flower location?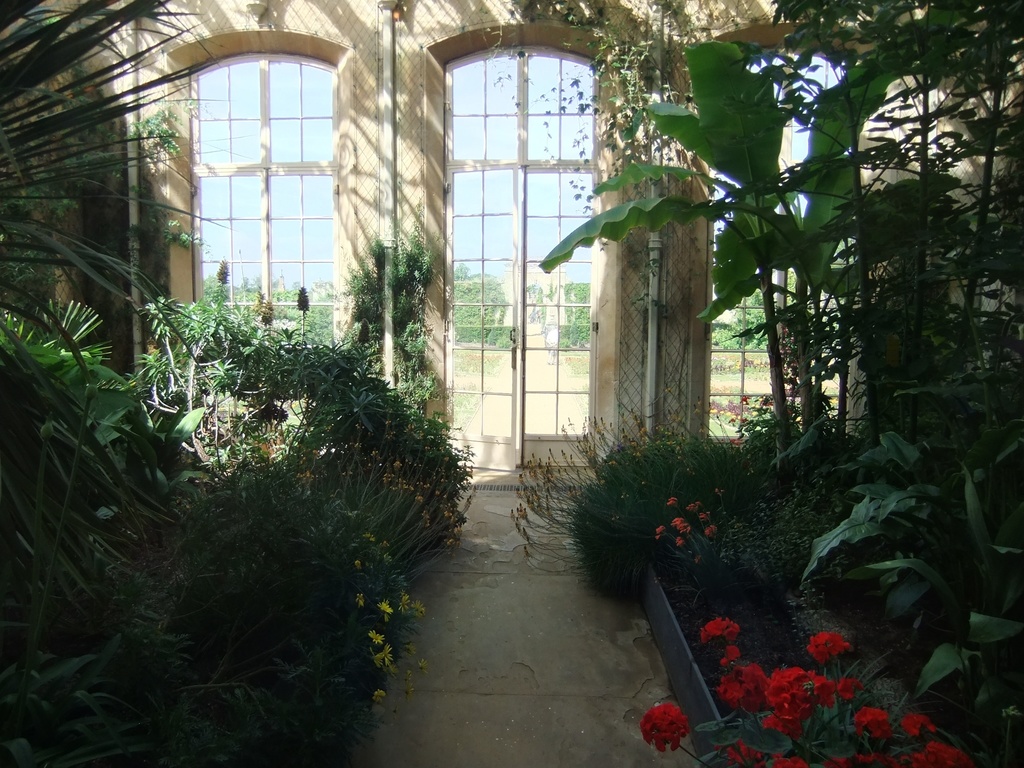
locate(404, 667, 415, 696)
